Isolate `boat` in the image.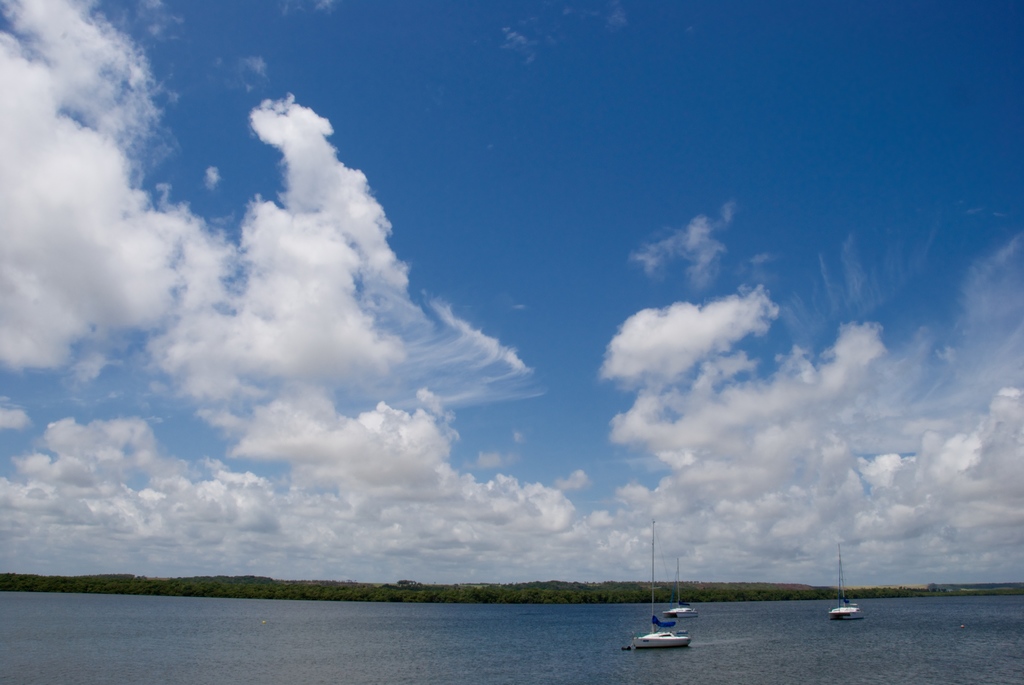
Isolated region: (x1=629, y1=519, x2=684, y2=654).
